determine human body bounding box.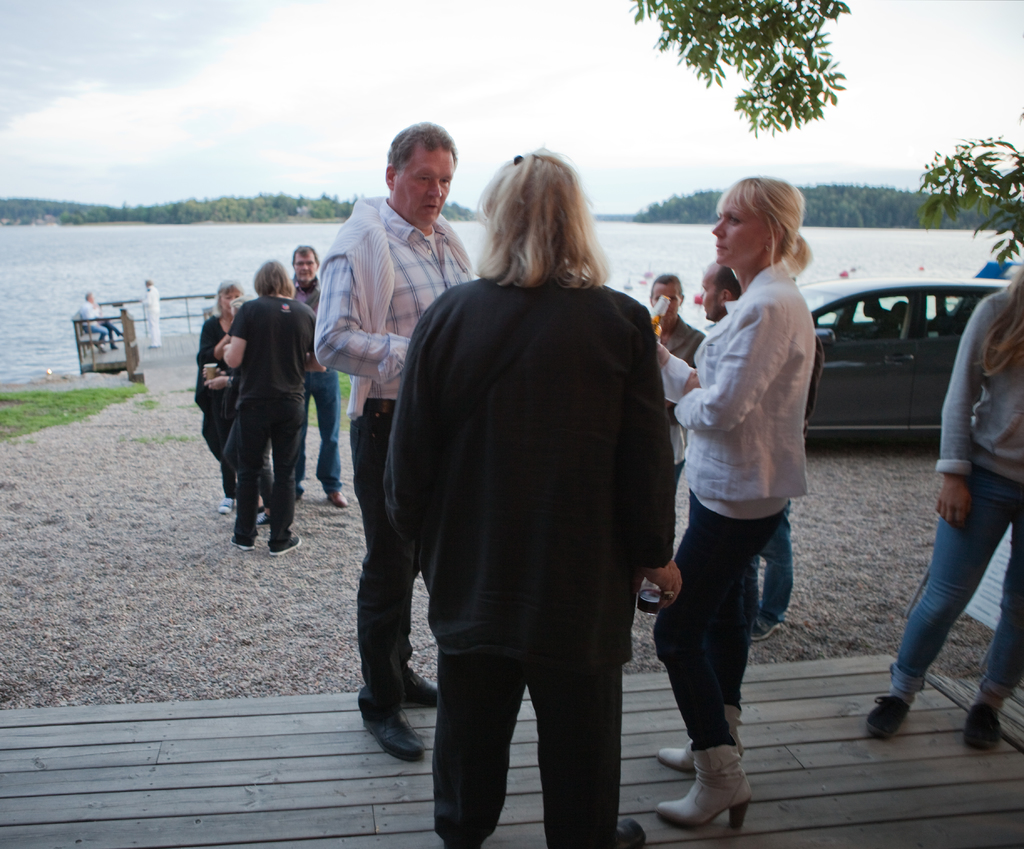
Determined: detection(291, 265, 341, 507).
